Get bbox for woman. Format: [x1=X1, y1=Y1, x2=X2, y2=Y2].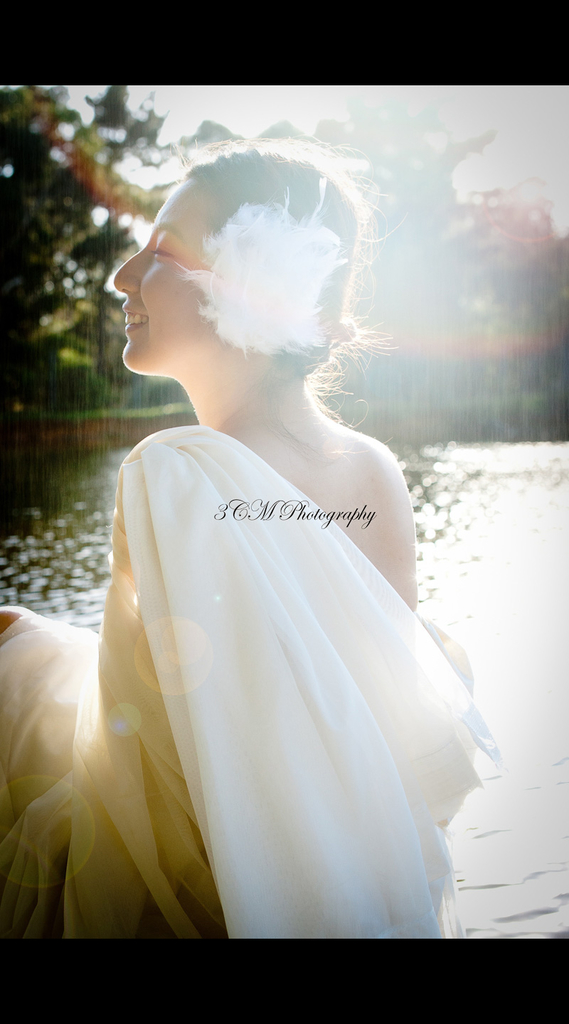
[x1=31, y1=131, x2=519, y2=918].
